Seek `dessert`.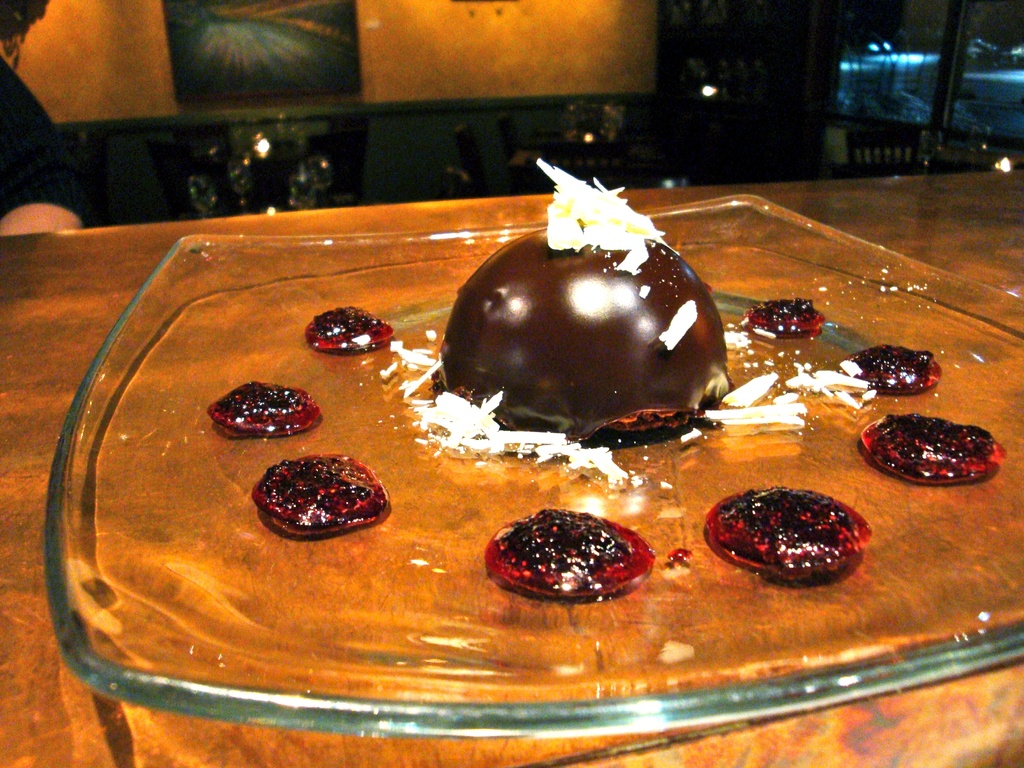
<bbox>705, 488, 876, 580</bbox>.
